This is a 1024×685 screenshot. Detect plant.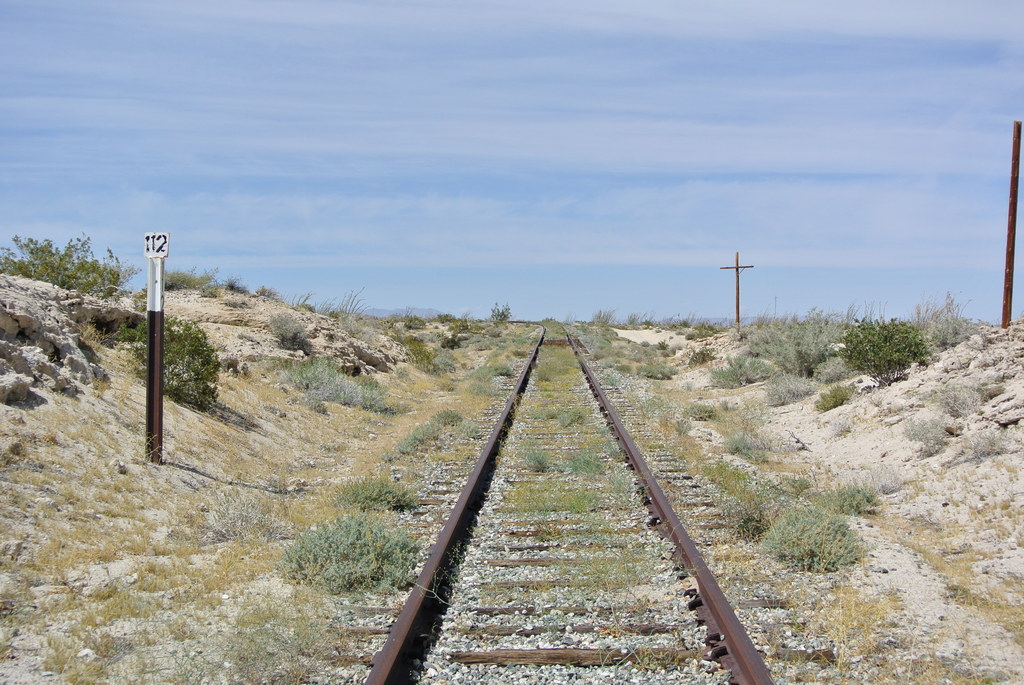
x1=489, y1=350, x2=515, y2=397.
